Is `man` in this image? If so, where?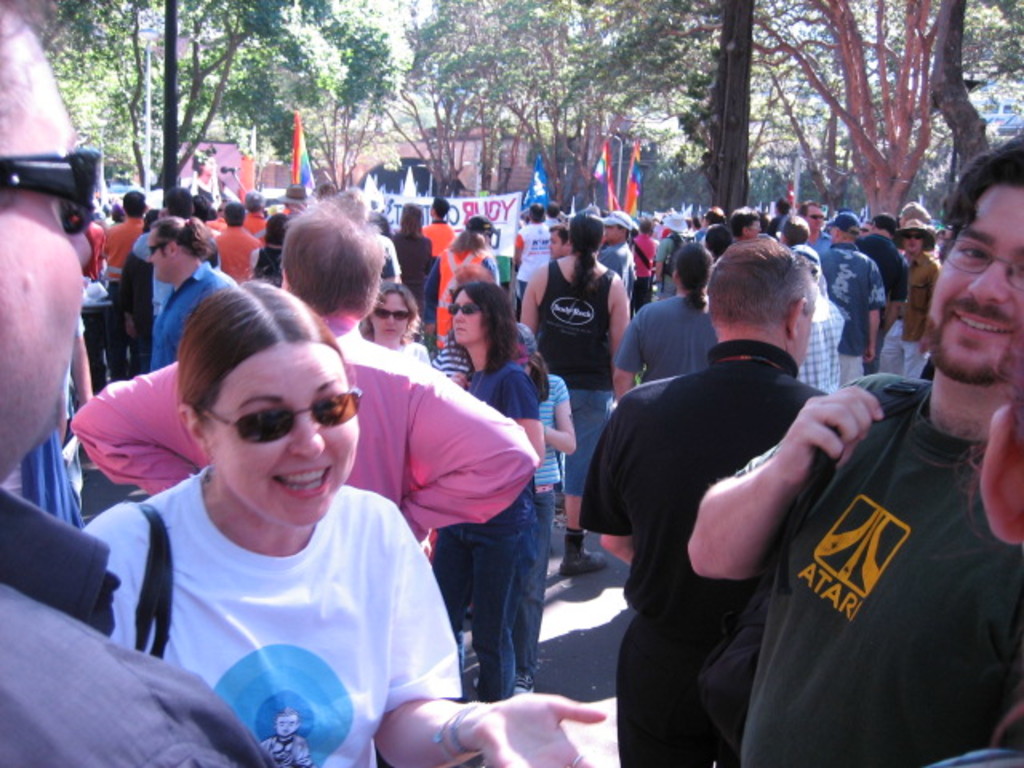
Yes, at bbox=(256, 709, 315, 766).
